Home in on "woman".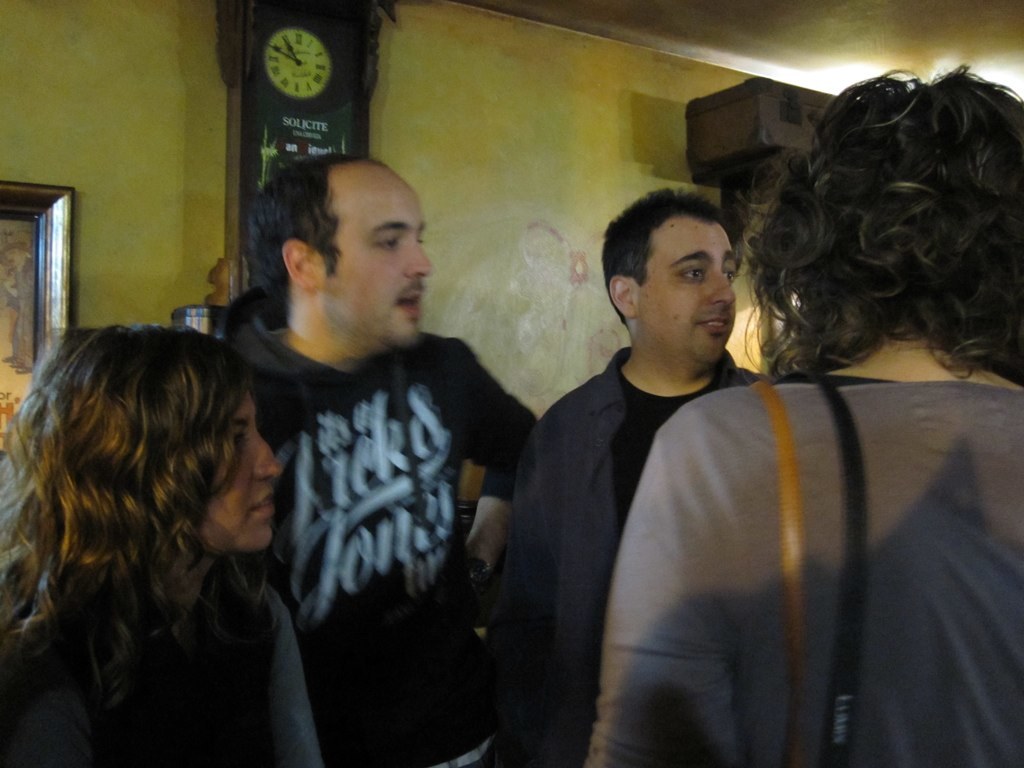
Homed in at x1=5, y1=284, x2=319, y2=751.
